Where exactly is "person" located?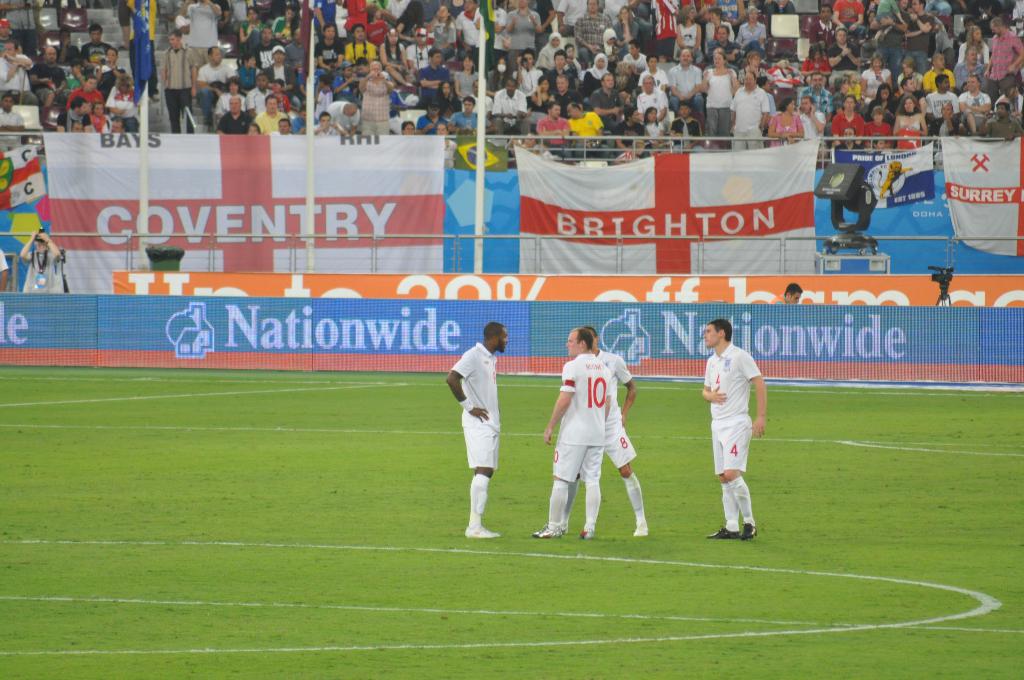
Its bounding box is 446:318:509:538.
